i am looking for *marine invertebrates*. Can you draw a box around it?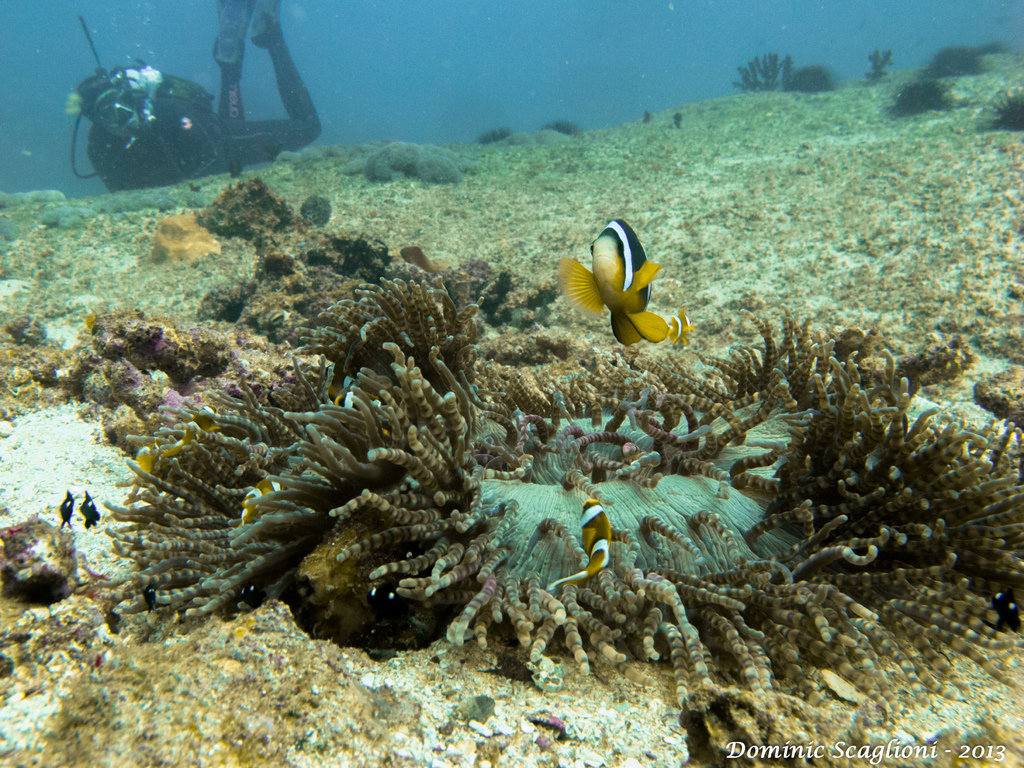
Sure, the bounding box is <box>353,131,479,190</box>.
